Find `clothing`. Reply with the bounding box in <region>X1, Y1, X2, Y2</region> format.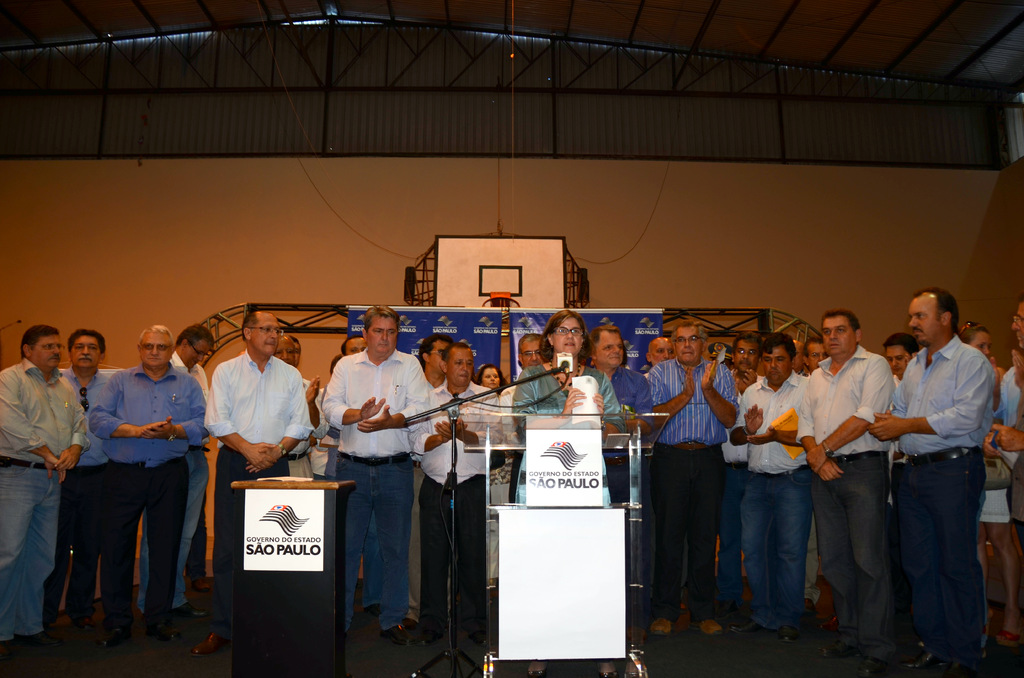
<region>727, 370, 822, 631</region>.
